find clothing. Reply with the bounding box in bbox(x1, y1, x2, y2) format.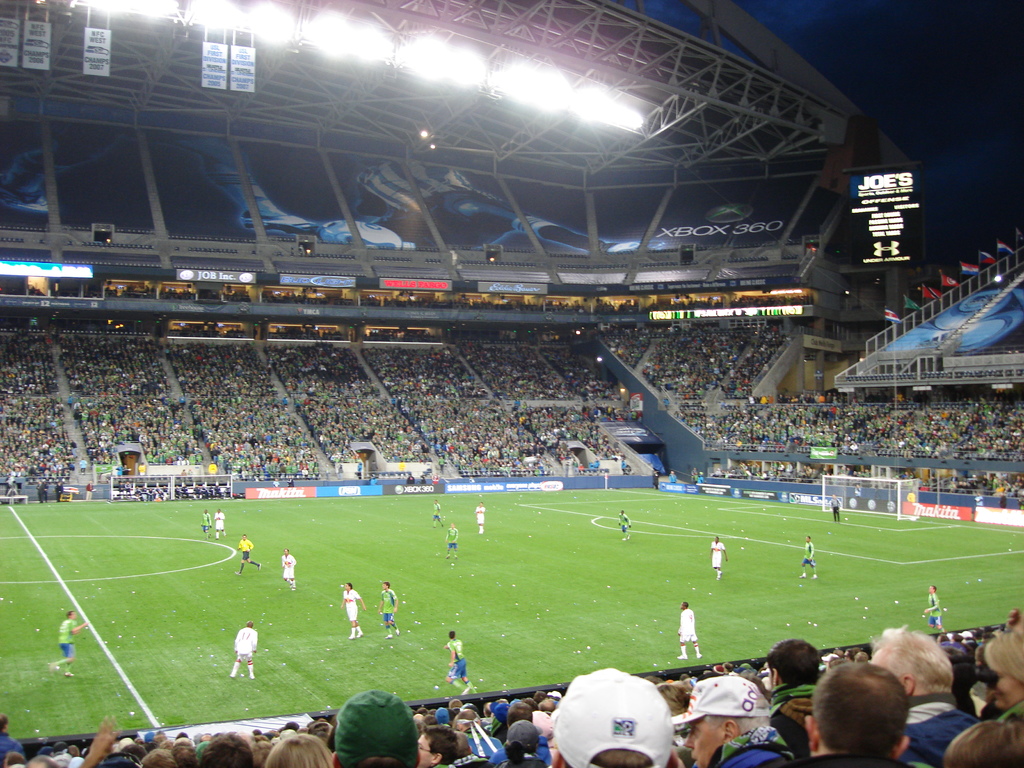
bbox(799, 536, 816, 584).
